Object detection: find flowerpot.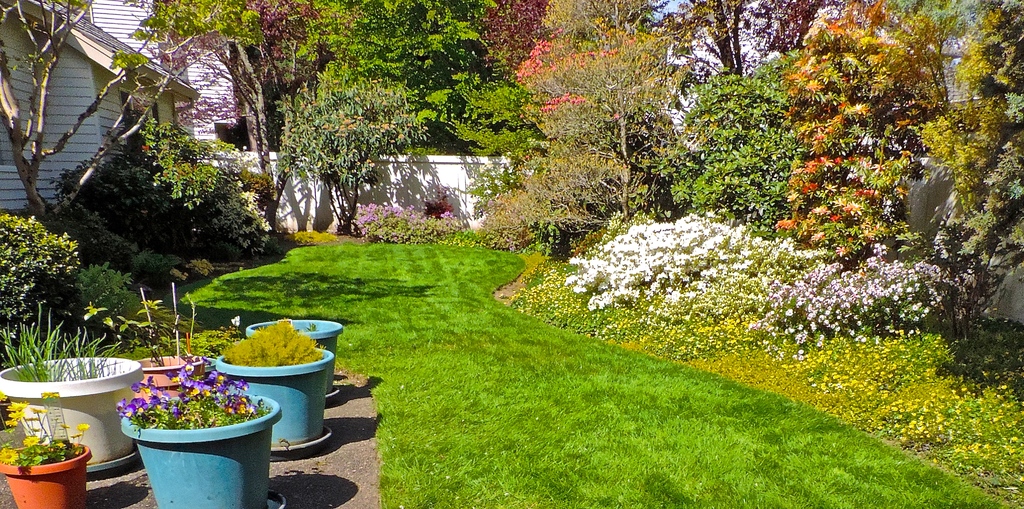
Rect(0, 358, 142, 478).
